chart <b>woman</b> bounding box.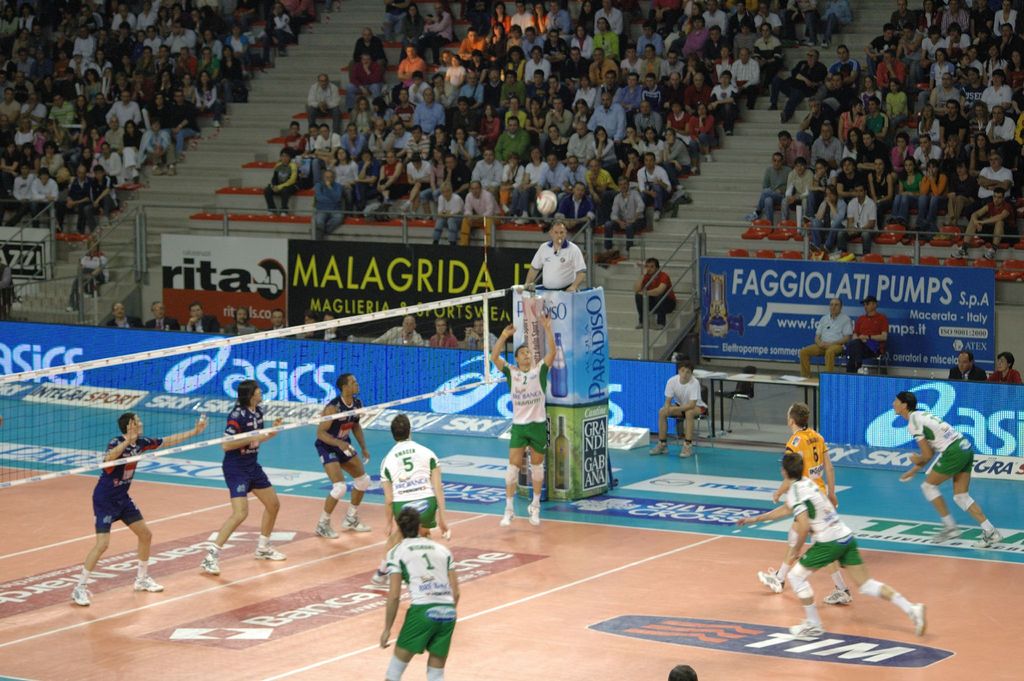
Charted: 577/0/598/38.
